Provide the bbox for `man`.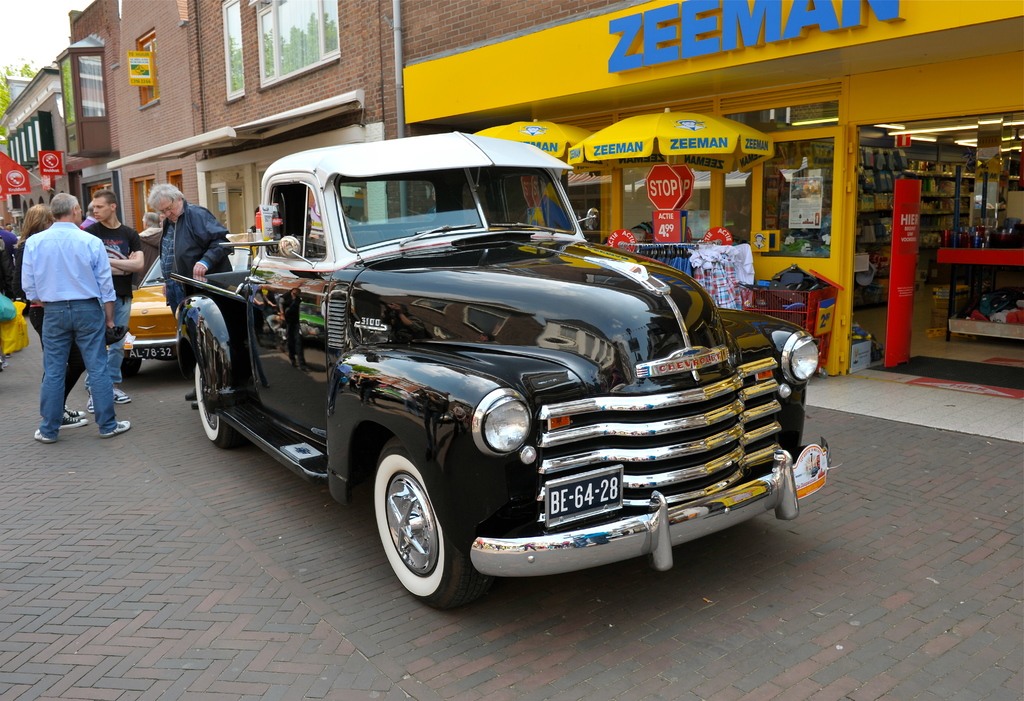
bbox=(143, 182, 232, 401).
